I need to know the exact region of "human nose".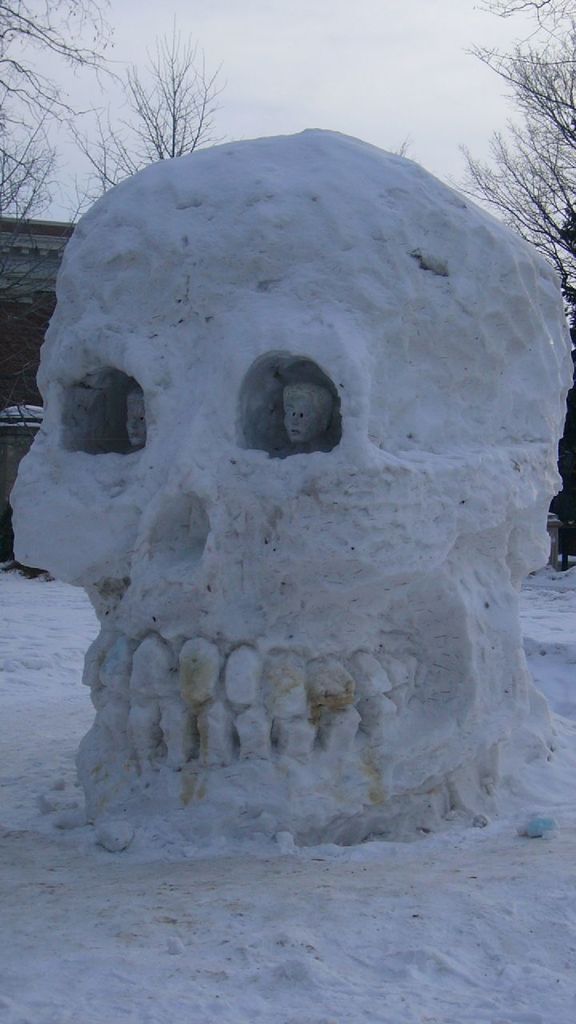
Region: BBox(129, 420, 136, 427).
